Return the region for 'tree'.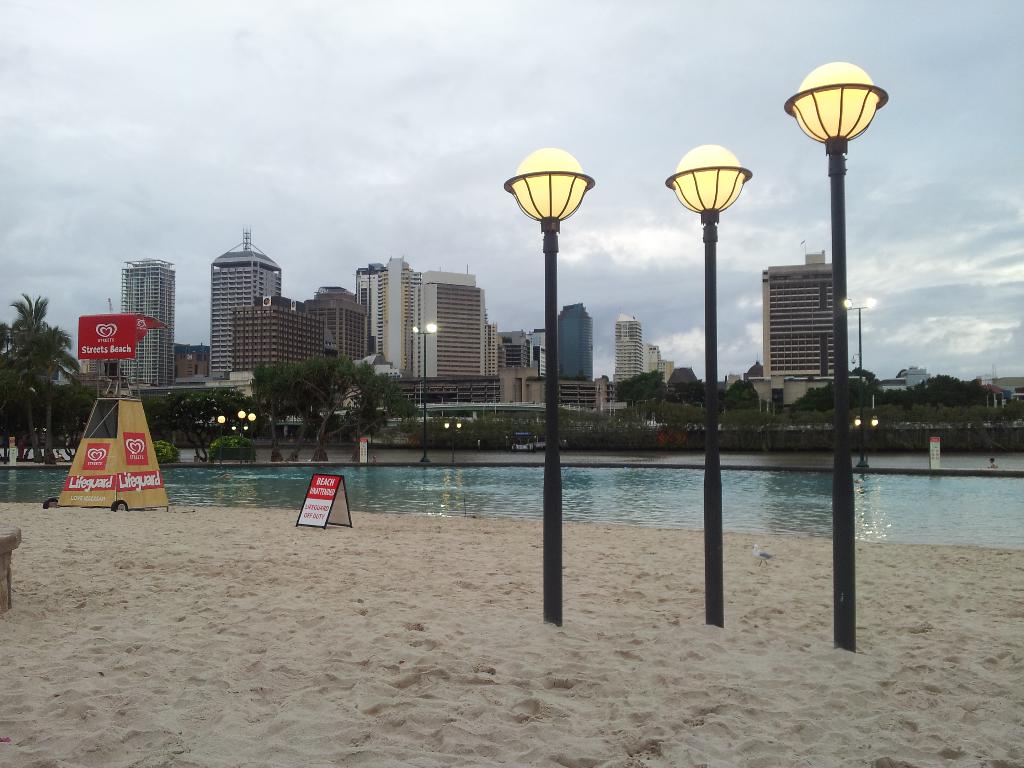
detection(259, 355, 404, 465).
